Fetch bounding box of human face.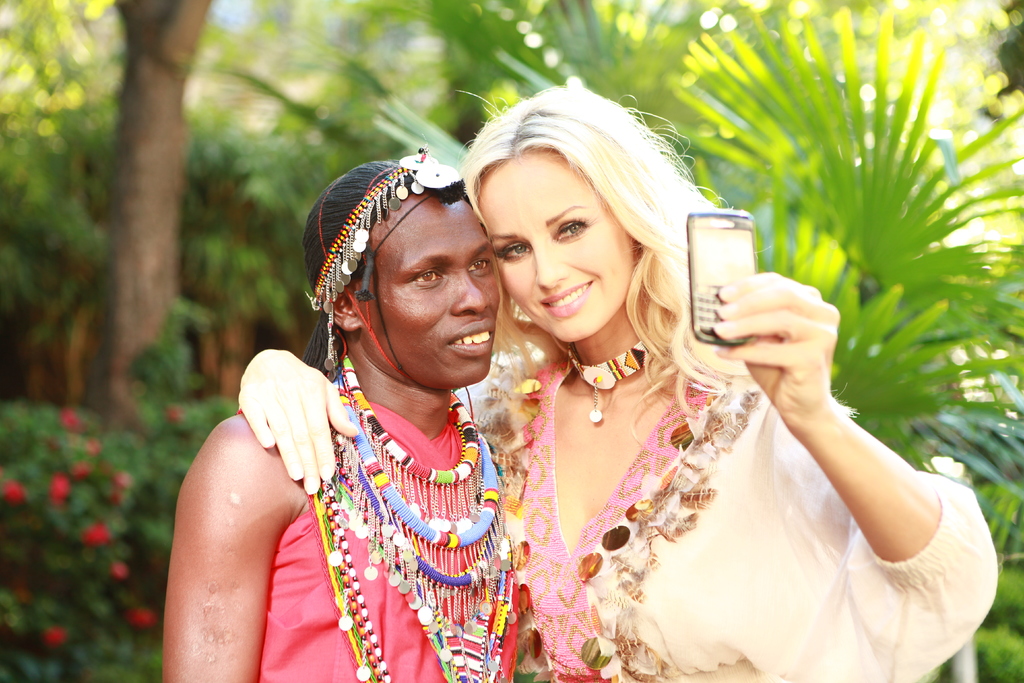
Bbox: locate(339, 186, 499, 391).
